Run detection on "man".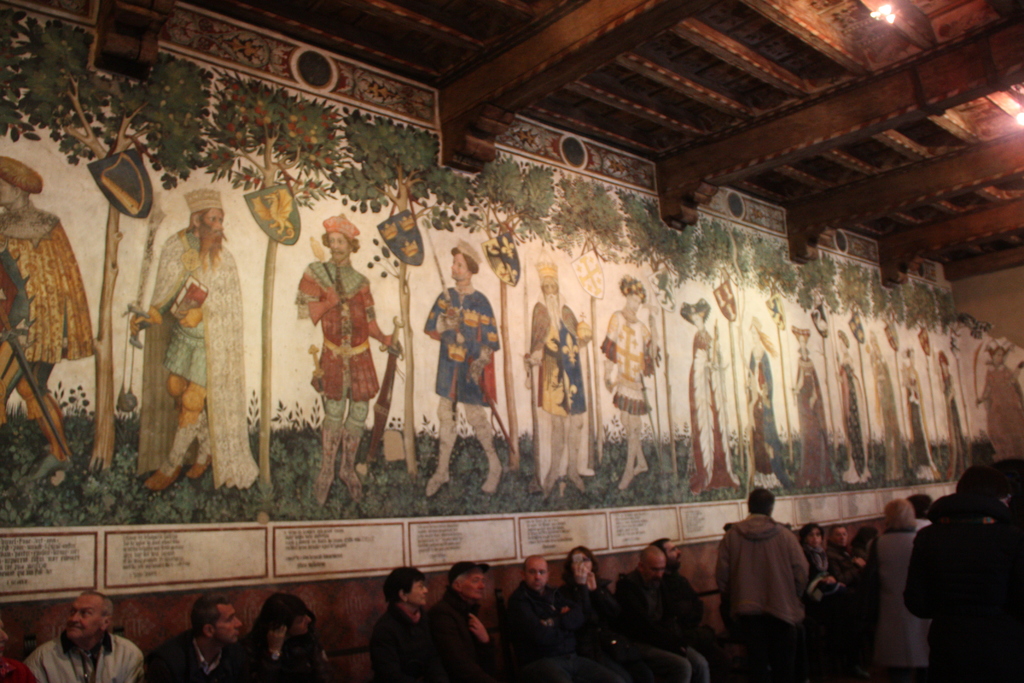
Result: [527,260,596,497].
